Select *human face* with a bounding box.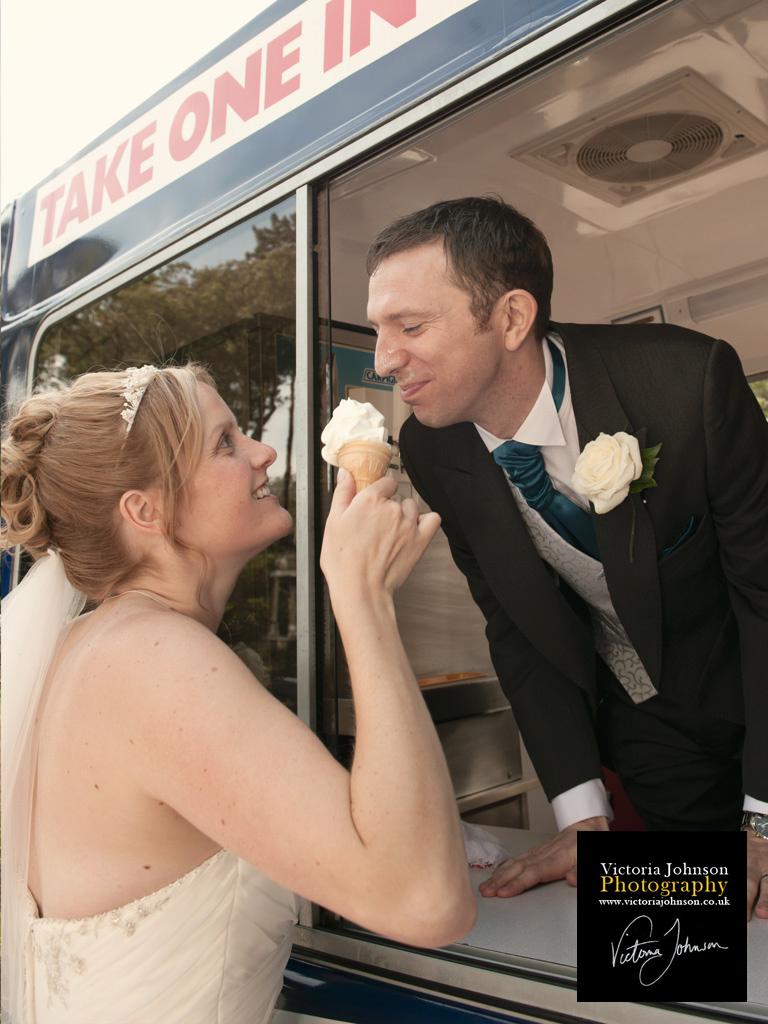
(left=359, top=257, right=501, bottom=429).
